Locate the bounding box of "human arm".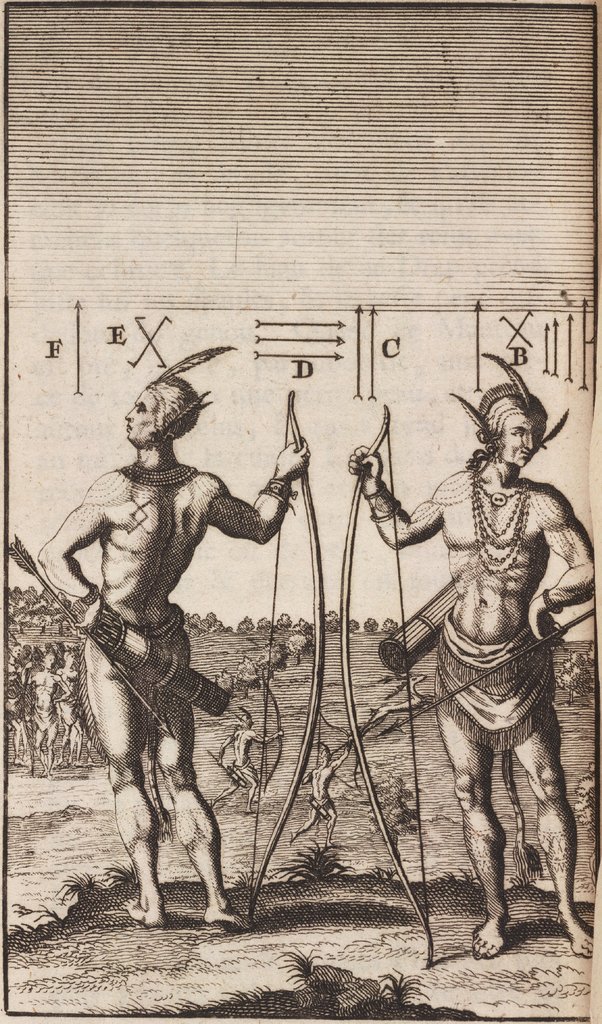
Bounding box: x1=31, y1=467, x2=131, y2=643.
